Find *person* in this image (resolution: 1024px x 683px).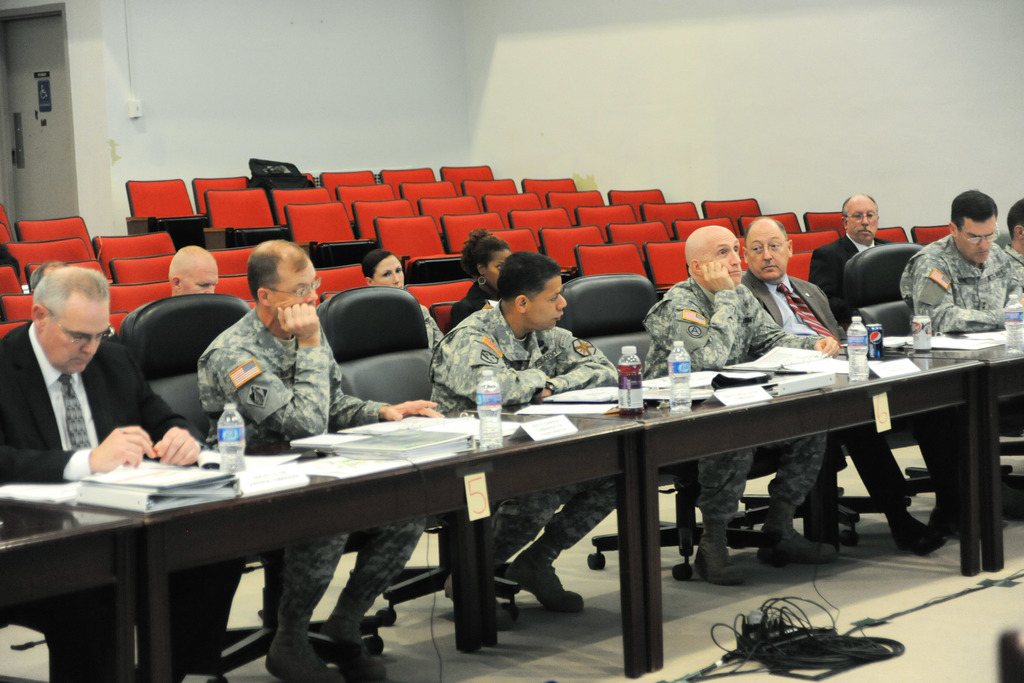
1005, 197, 1023, 321.
